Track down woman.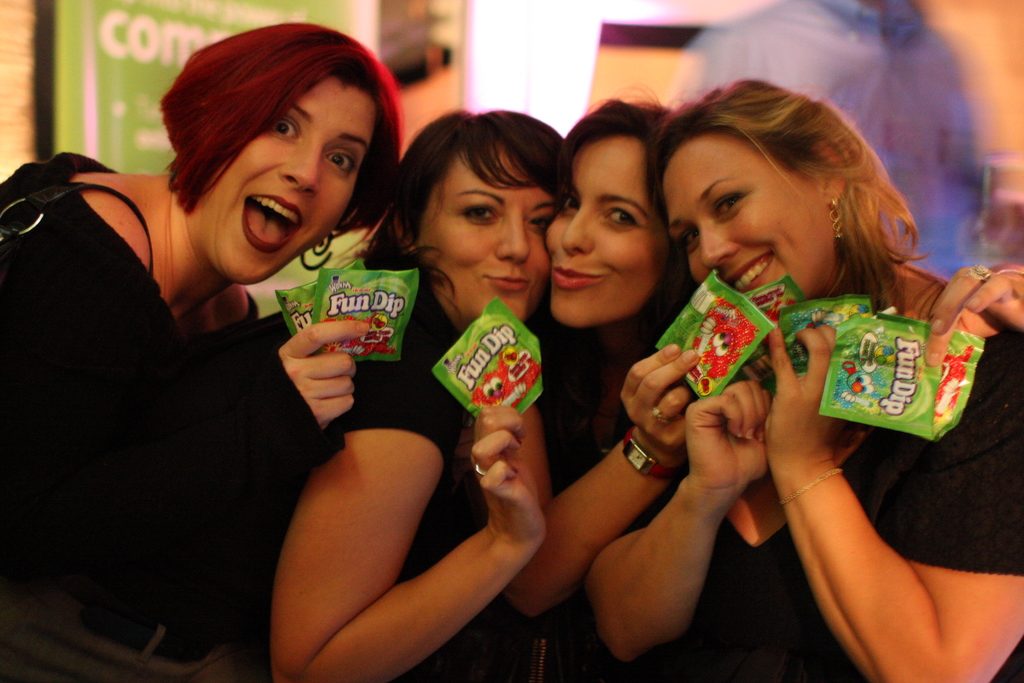
Tracked to l=504, t=84, r=702, b=682.
